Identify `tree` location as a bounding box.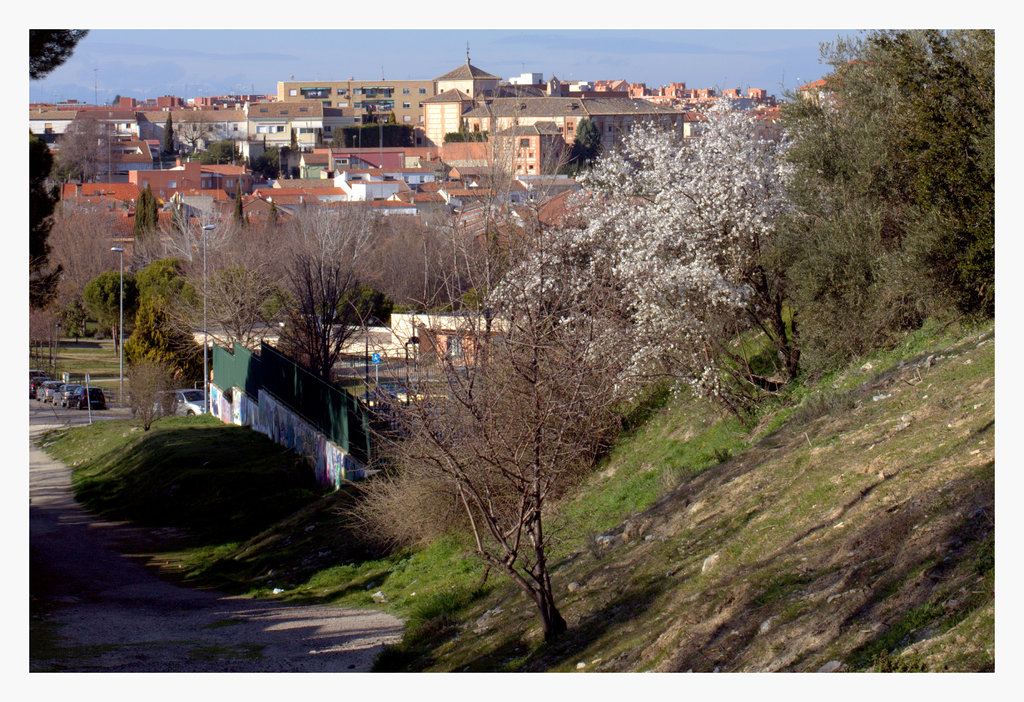
{"x1": 196, "y1": 136, "x2": 244, "y2": 163}.
